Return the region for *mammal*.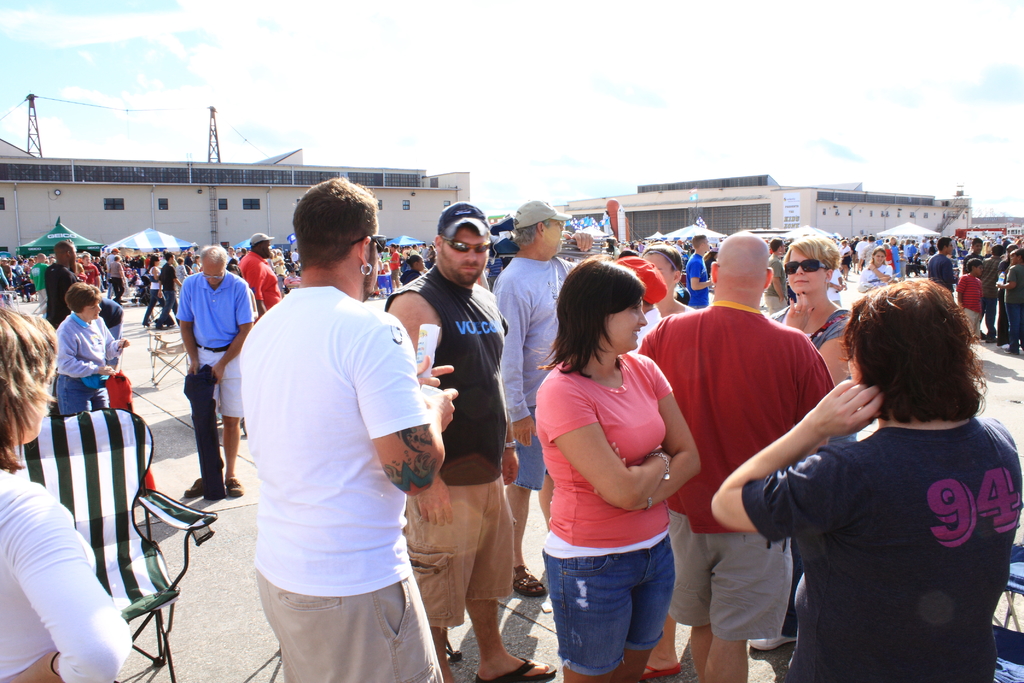
638/231/837/682.
